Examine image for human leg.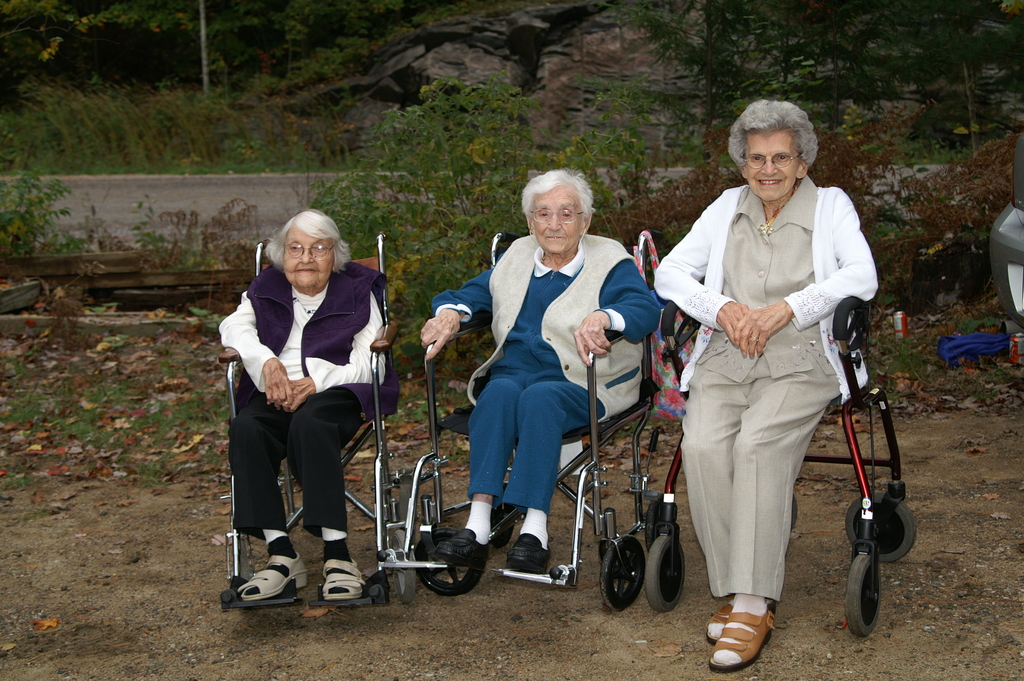
Examination result: Rect(499, 382, 611, 566).
